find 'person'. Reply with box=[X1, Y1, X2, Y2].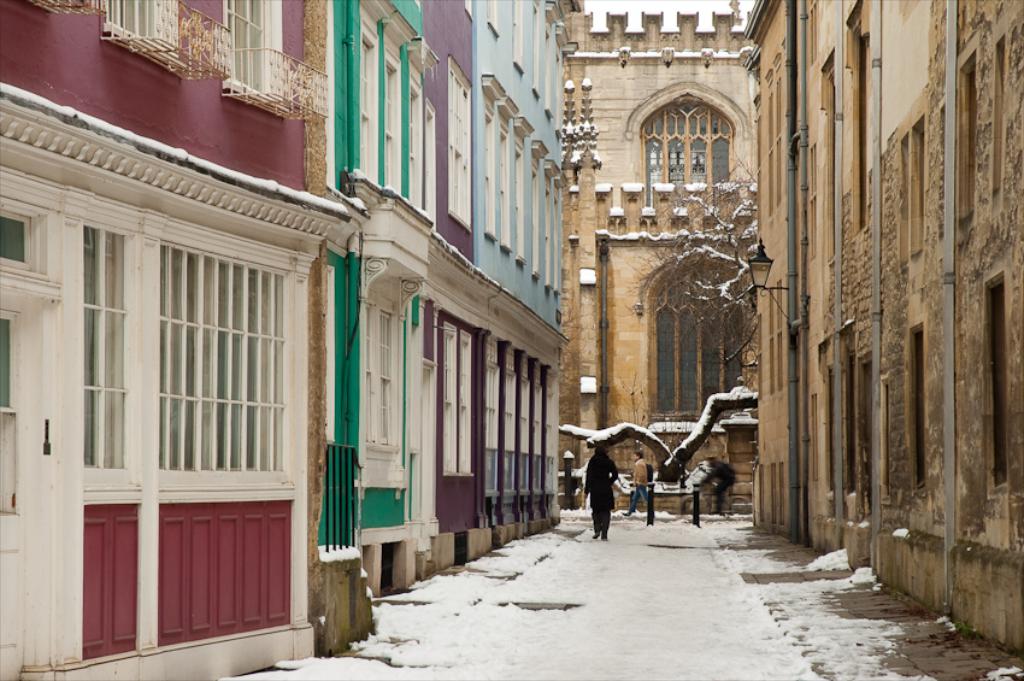
box=[698, 453, 738, 519].
